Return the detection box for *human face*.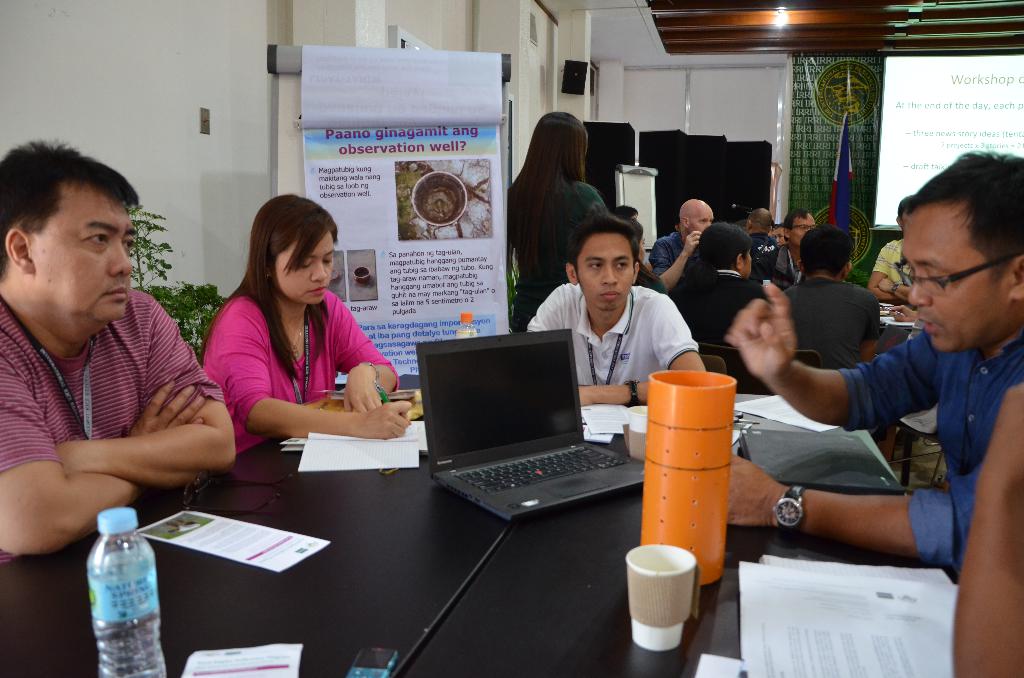
<region>685, 208, 714, 231</region>.
